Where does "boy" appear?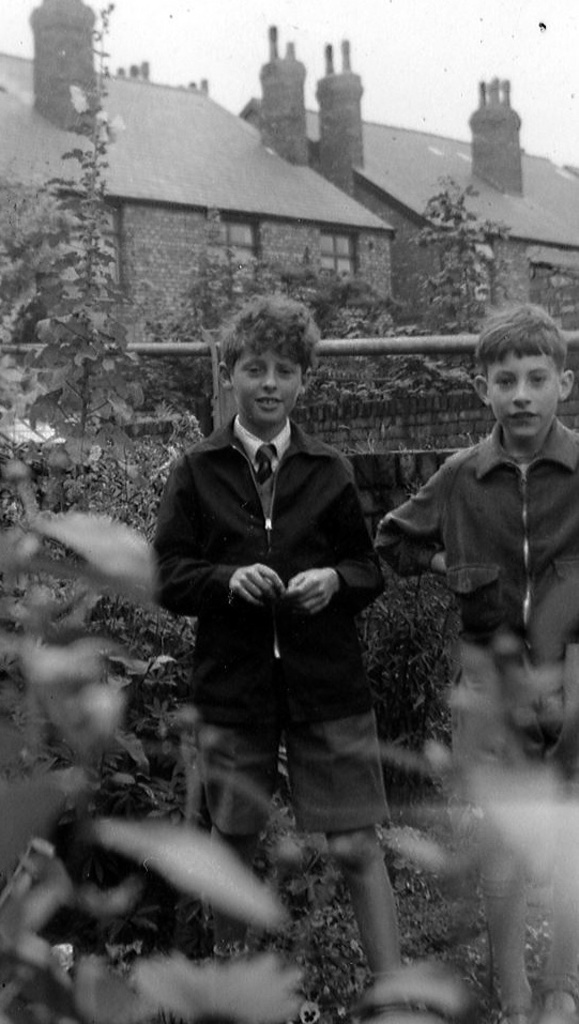
Appears at l=362, t=303, r=574, b=706.
